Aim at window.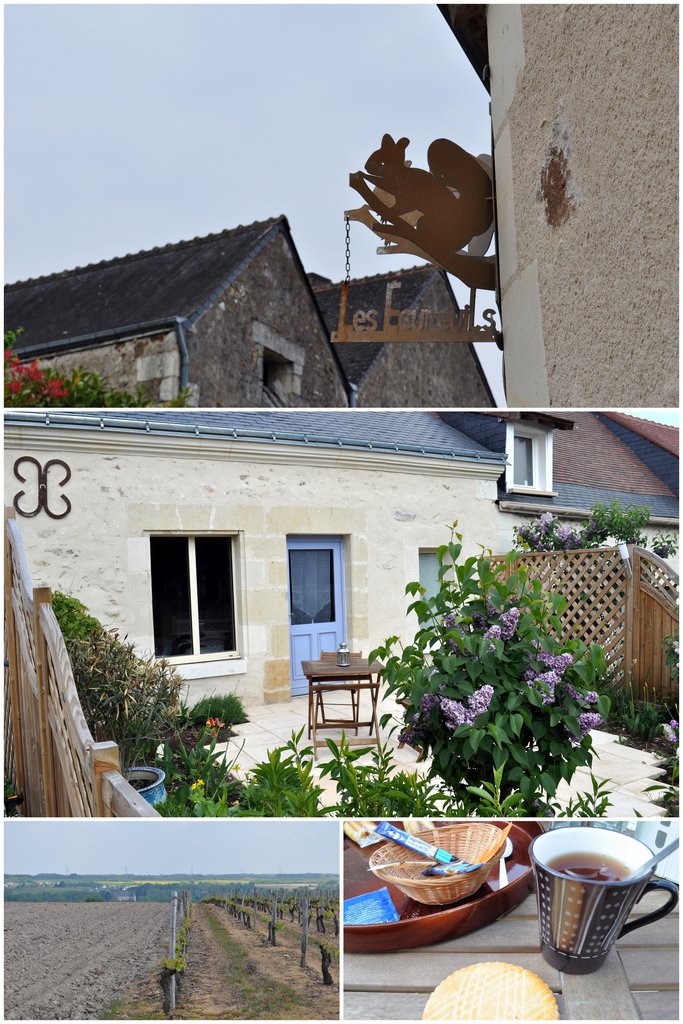
Aimed at 506/428/545/493.
